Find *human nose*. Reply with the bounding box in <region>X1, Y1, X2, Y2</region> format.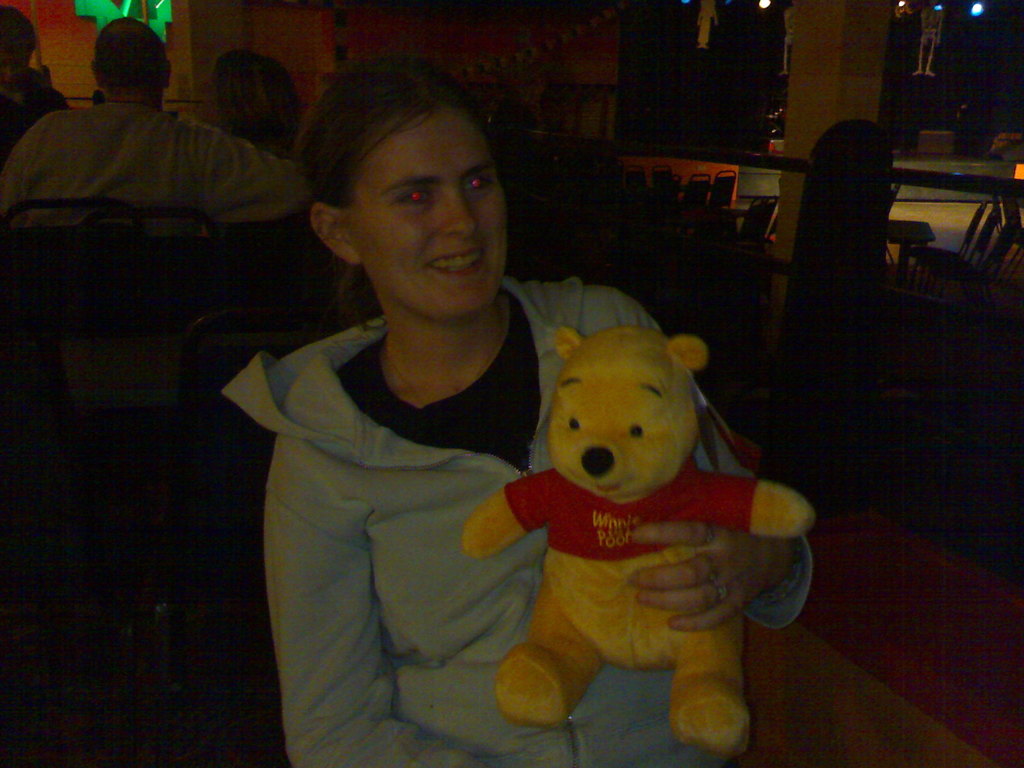
<region>442, 188, 480, 236</region>.
